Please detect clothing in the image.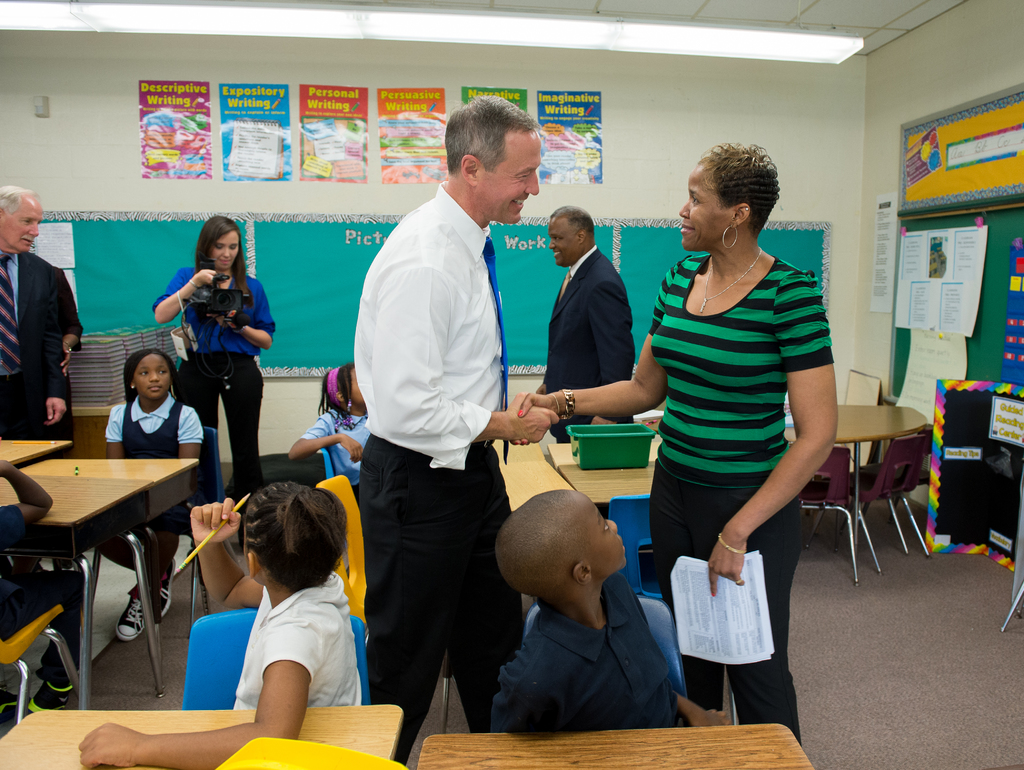
(0, 487, 84, 632).
